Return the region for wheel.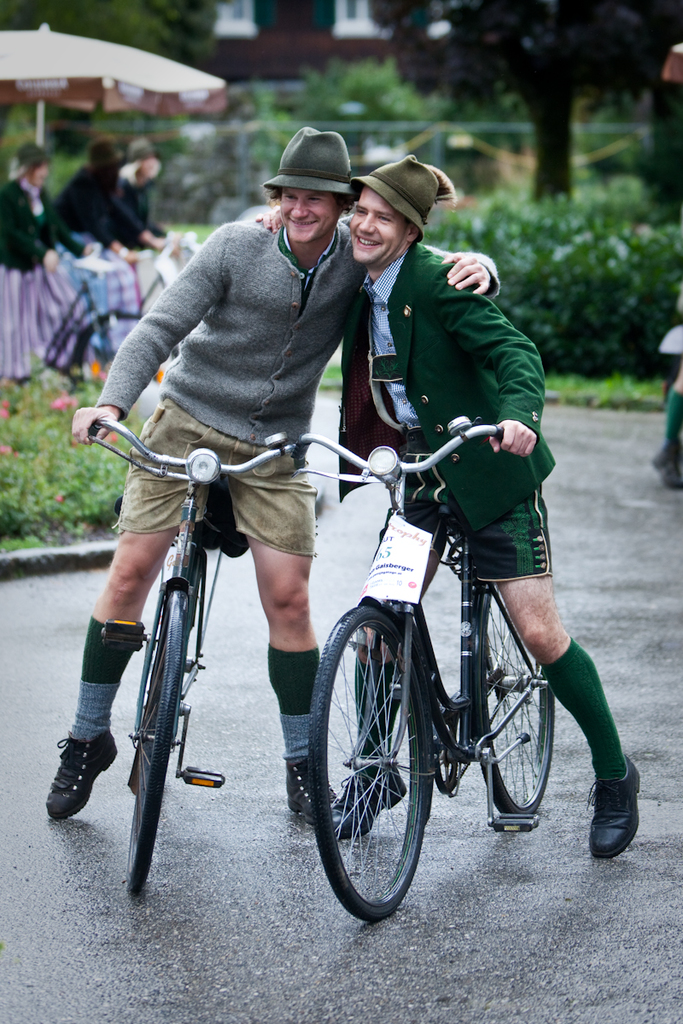
box=[80, 311, 181, 383].
